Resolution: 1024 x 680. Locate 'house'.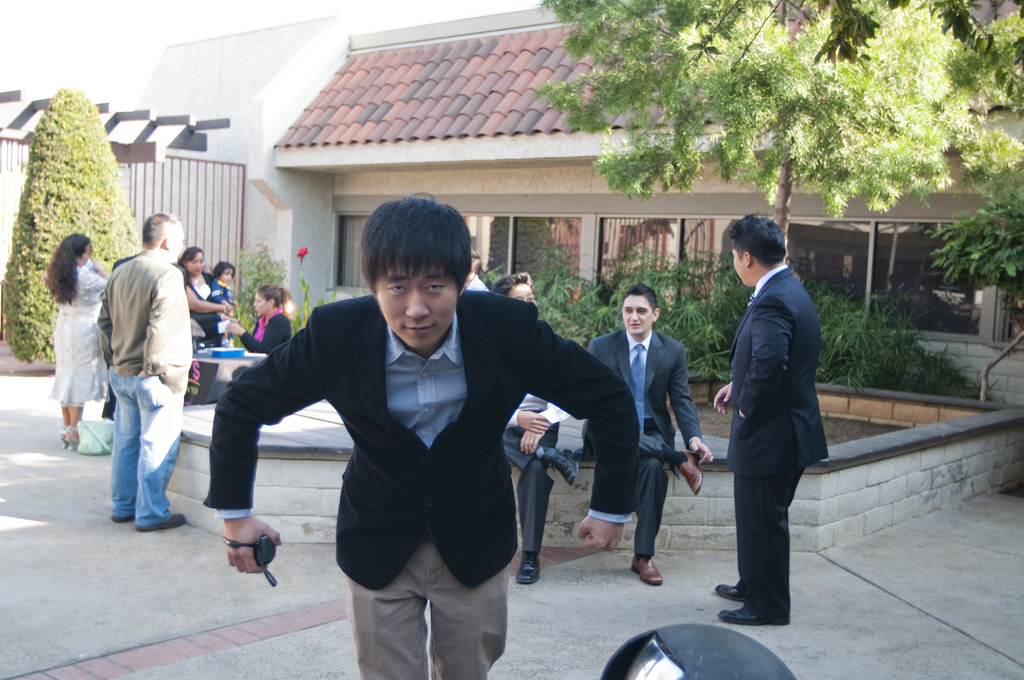
left=269, top=8, right=1023, bottom=412.
